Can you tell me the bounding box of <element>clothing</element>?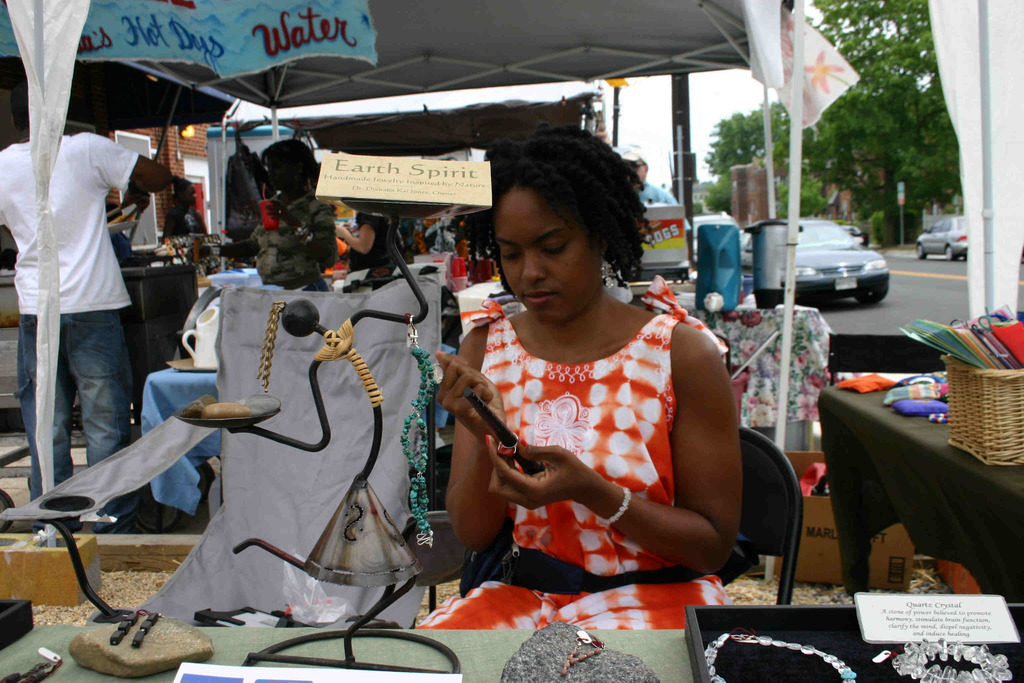
{"left": 0, "top": 134, "right": 139, "bottom": 524}.
